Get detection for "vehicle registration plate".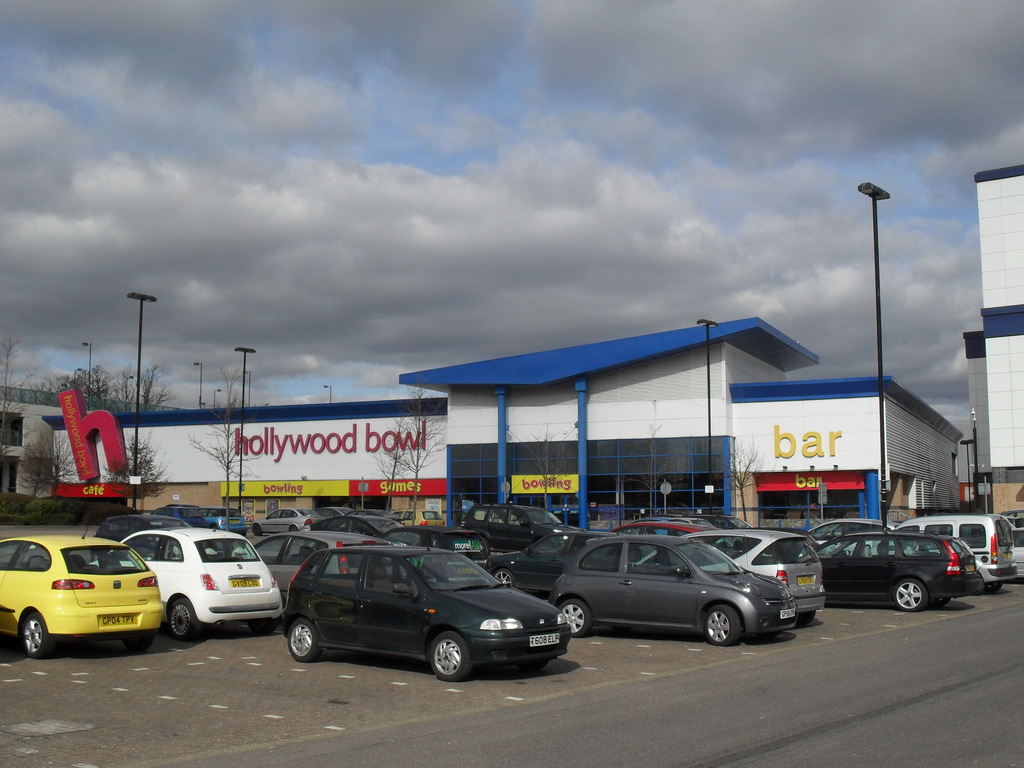
Detection: x1=526 y1=631 x2=559 y2=647.
